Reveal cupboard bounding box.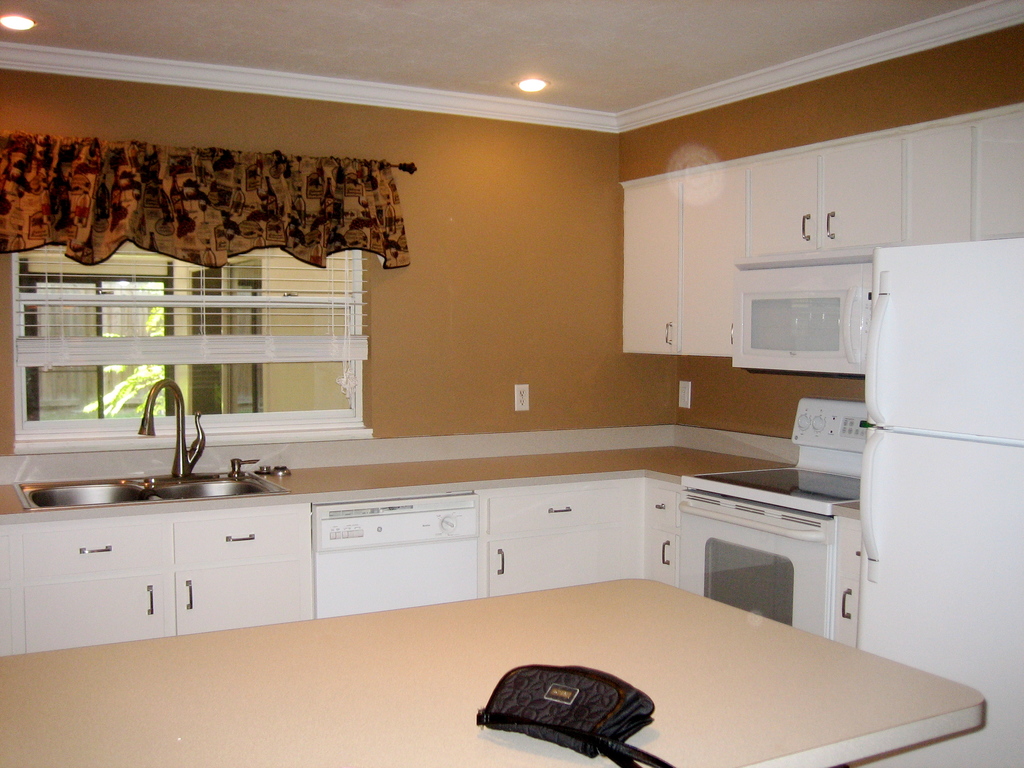
Revealed: select_region(620, 101, 1021, 356).
